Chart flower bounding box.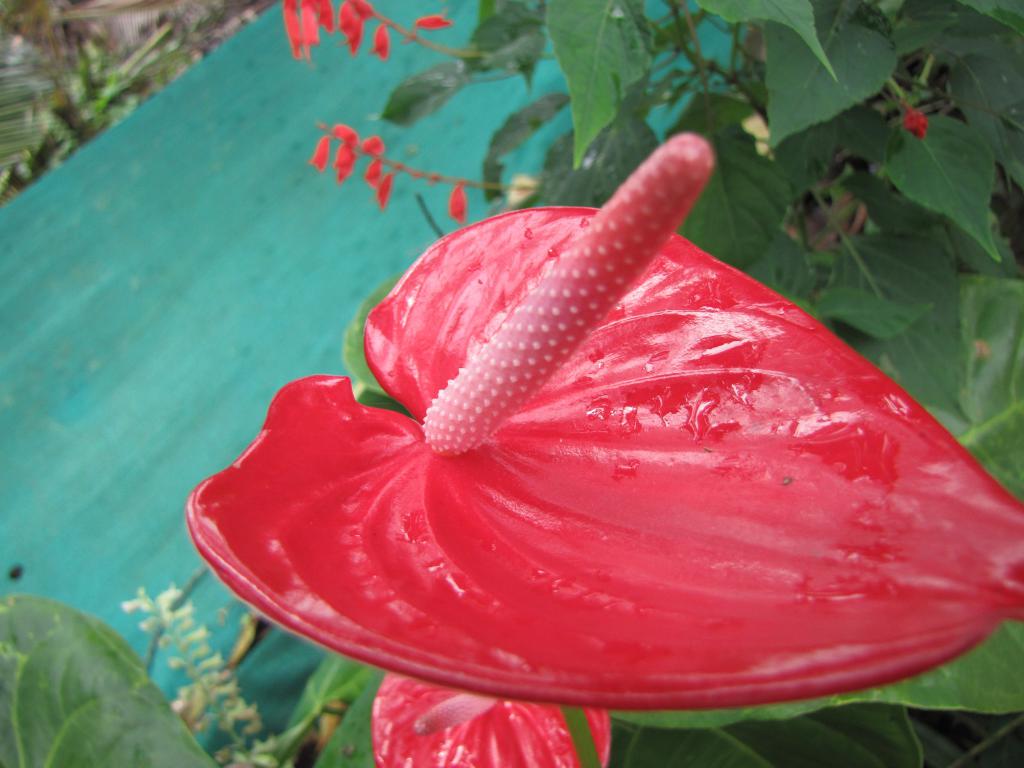
Charted: x1=413 y1=13 x2=452 y2=30.
